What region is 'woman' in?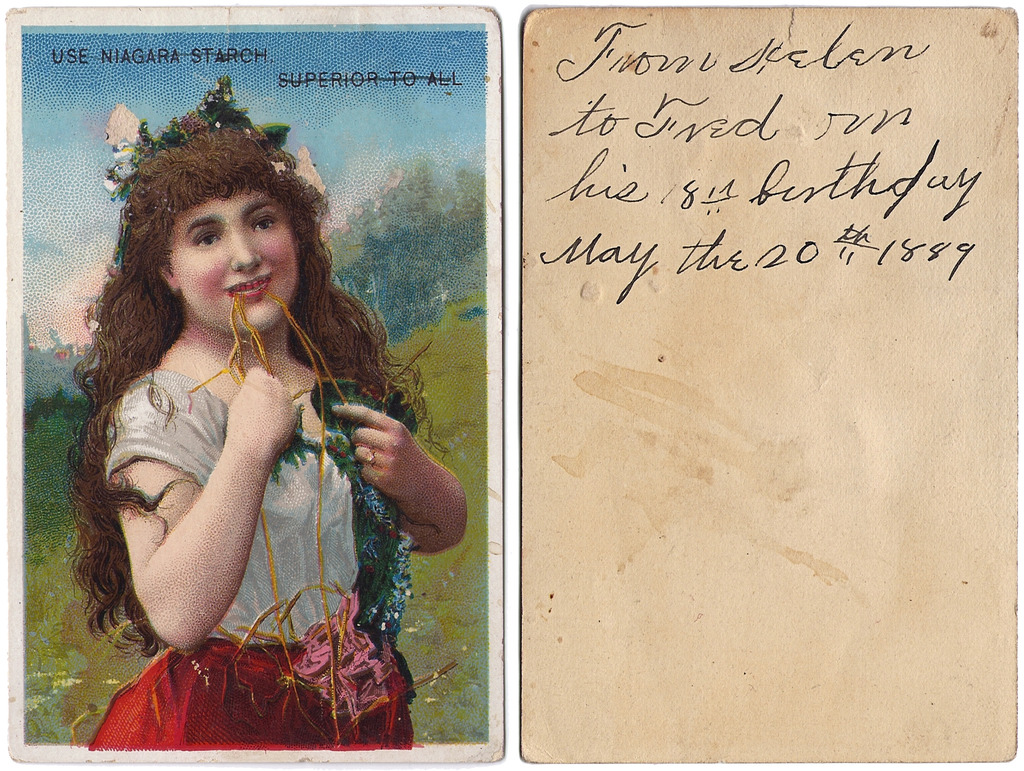
63 102 468 759.
